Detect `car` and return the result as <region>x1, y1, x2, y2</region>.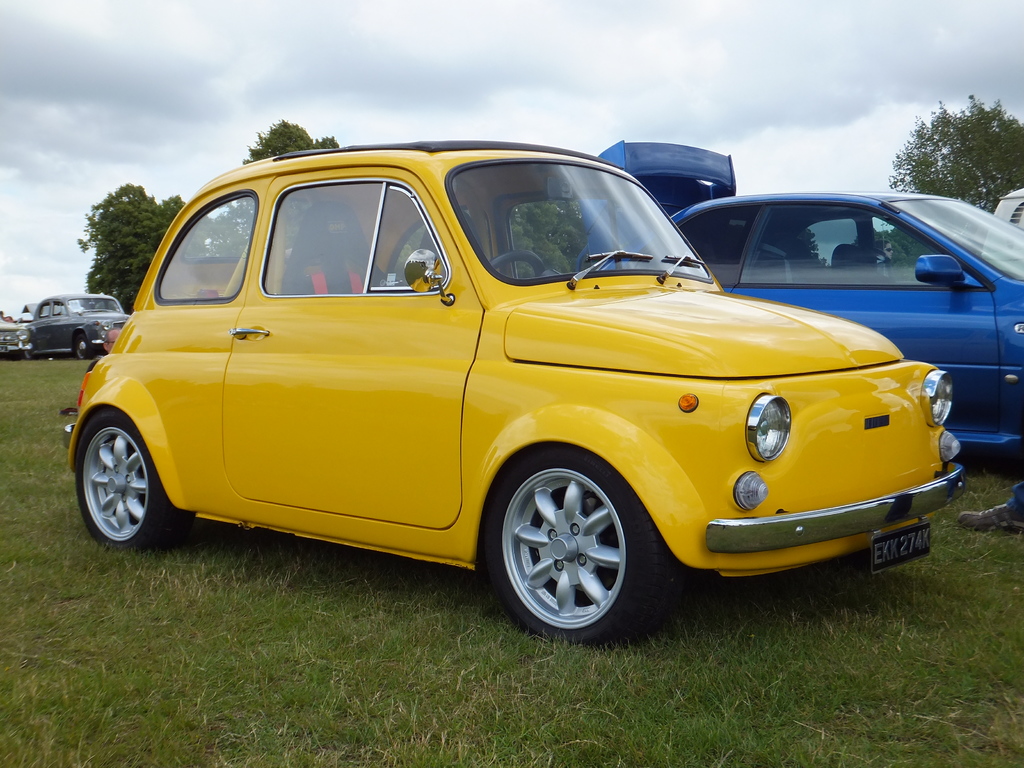
<region>31, 291, 126, 352</region>.
